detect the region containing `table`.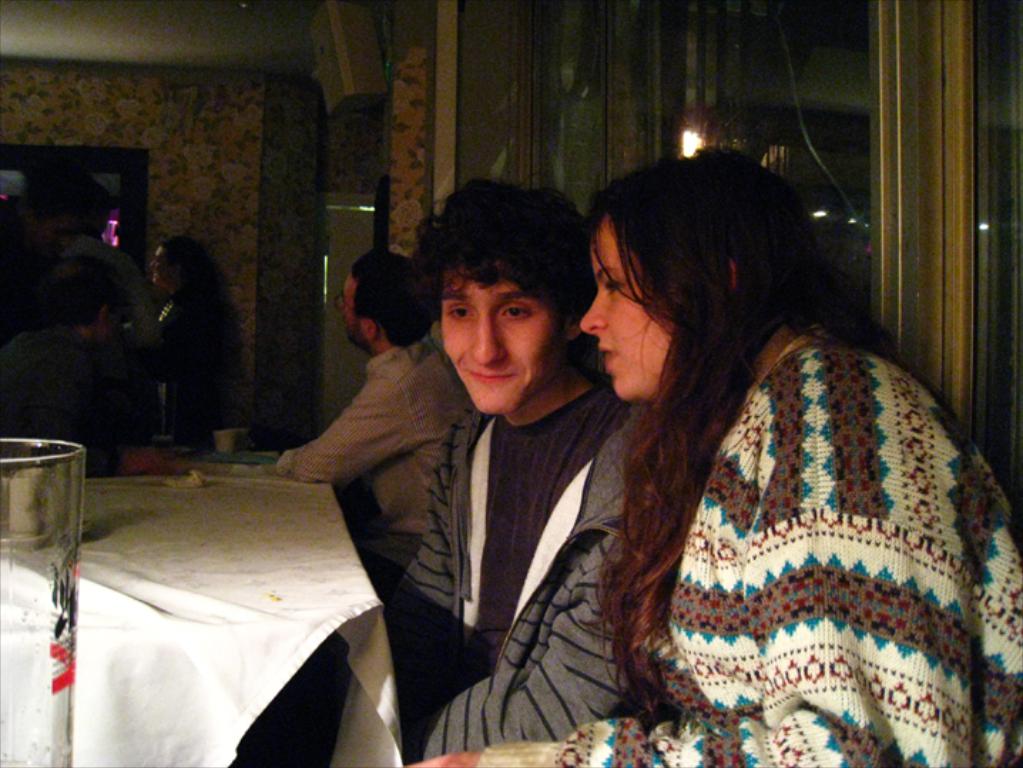
BBox(0, 440, 382, 767).
